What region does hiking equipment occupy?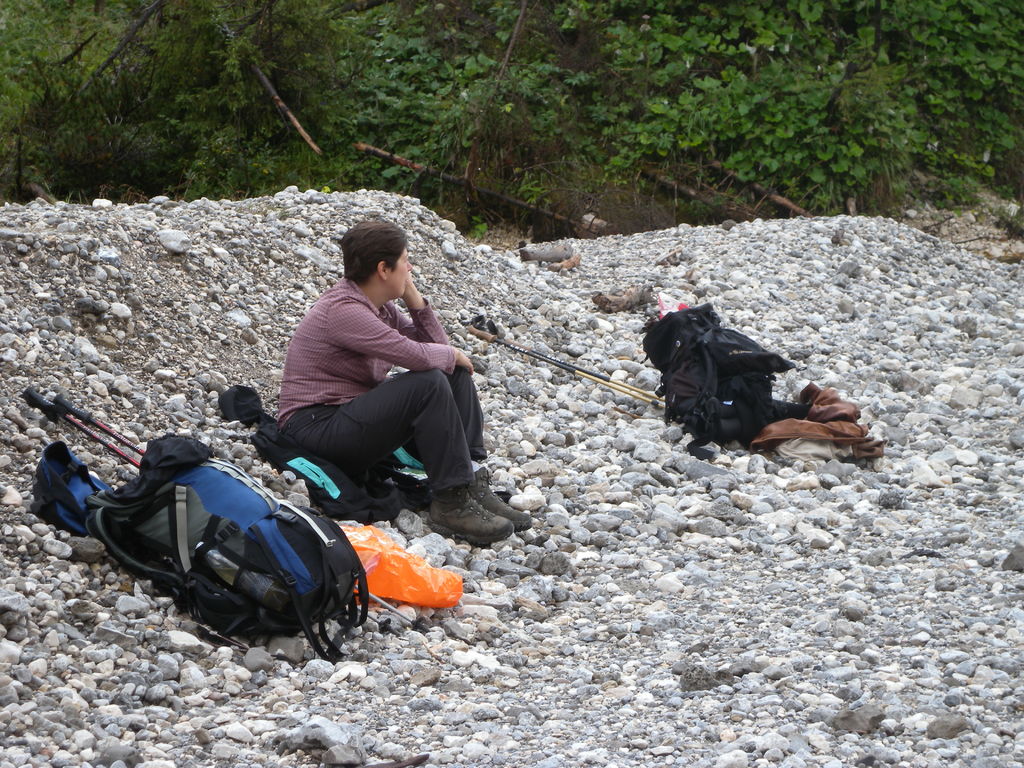
bbox=(467, 310, 669, 411).
